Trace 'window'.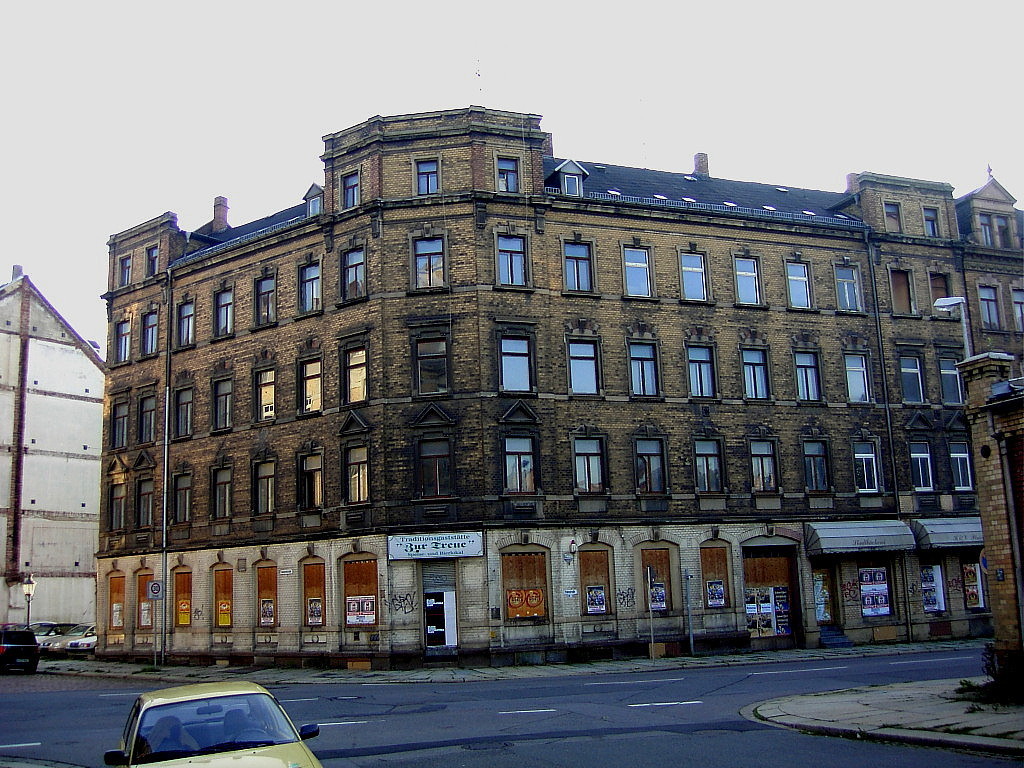
Traced to [x1=208, y1=369, x2=242, y2=438].
